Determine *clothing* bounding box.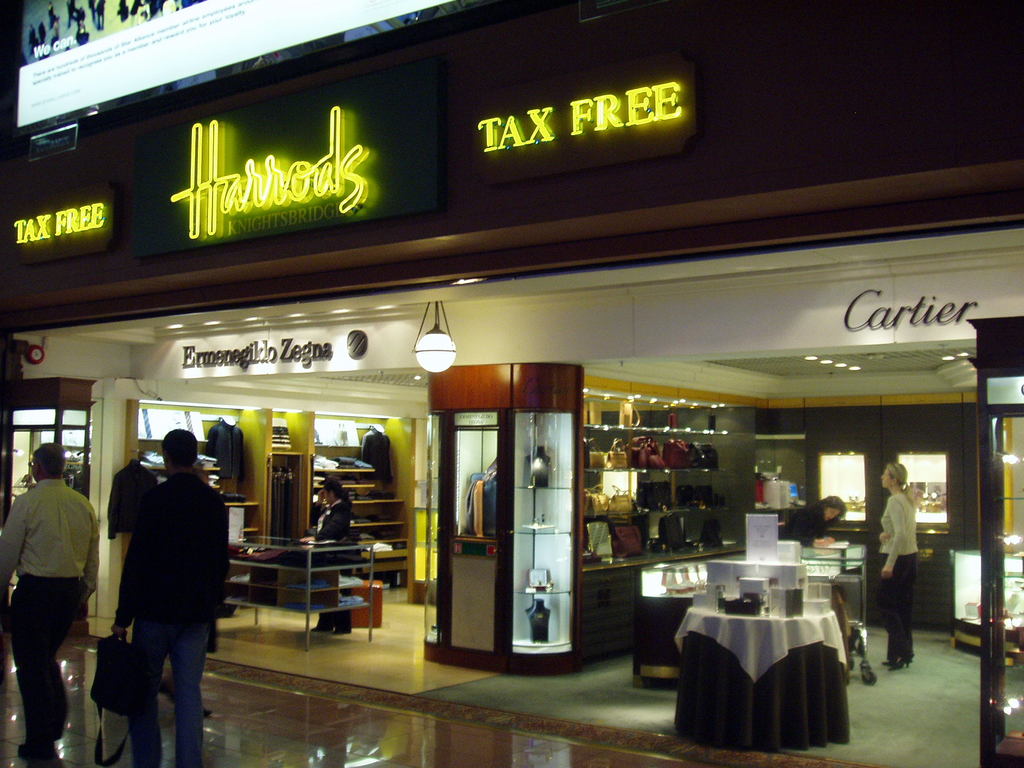
Determined: 0:479:100:767.
